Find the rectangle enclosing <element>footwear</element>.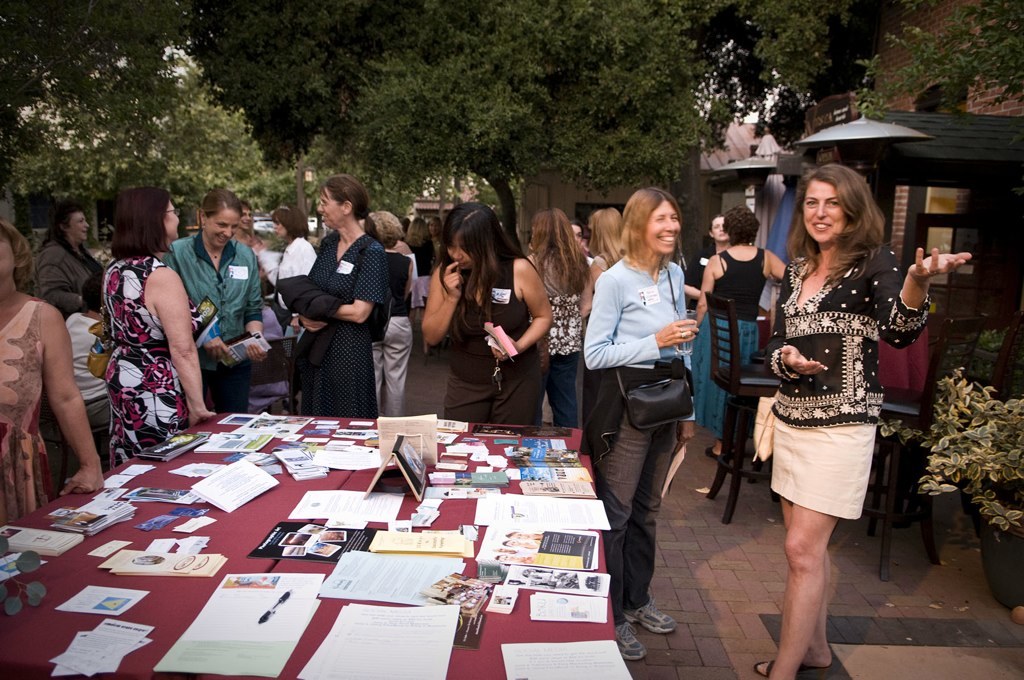
box(760, 655, 840, 679).
